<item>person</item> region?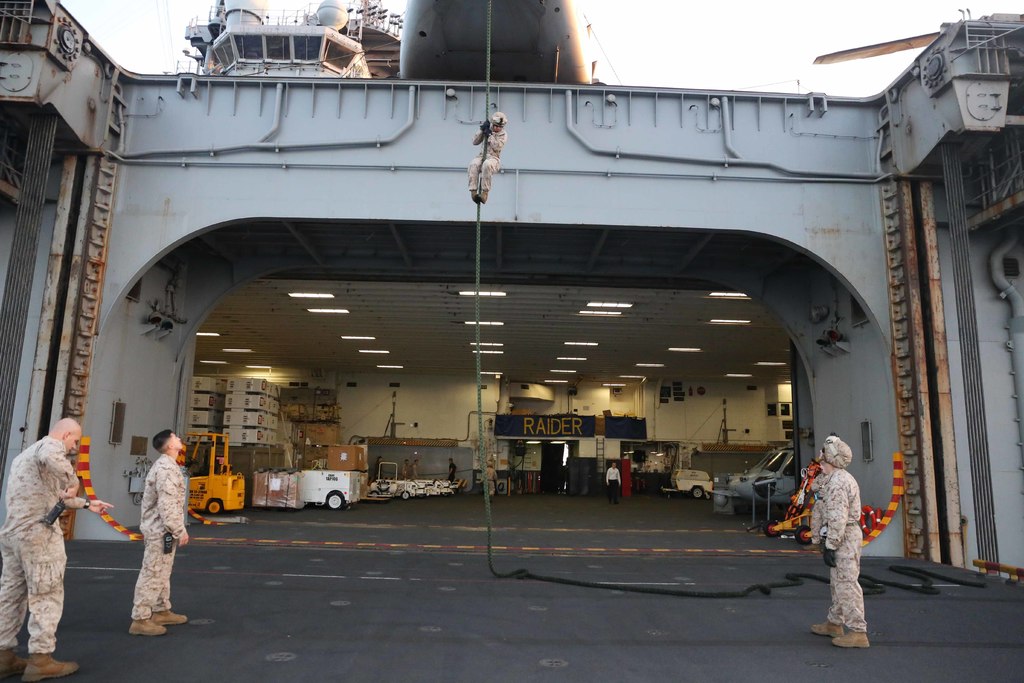
{"x1": 601, "y1": 462, "x2": 623, "y2": 506}
